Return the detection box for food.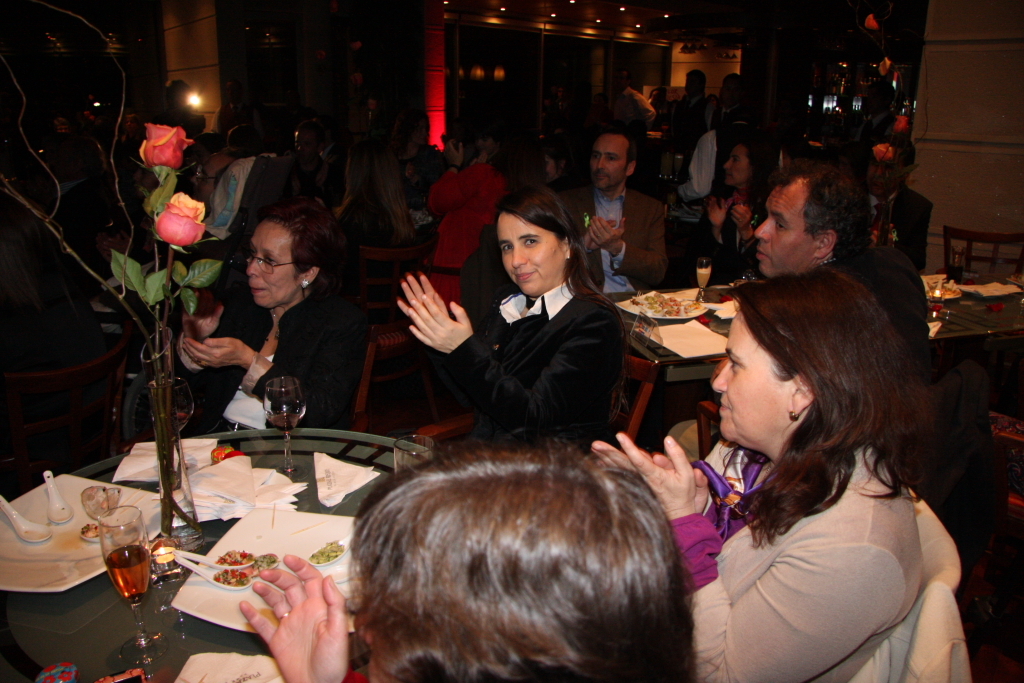
(x1=250, y1=548, x2=281, y2=578).
